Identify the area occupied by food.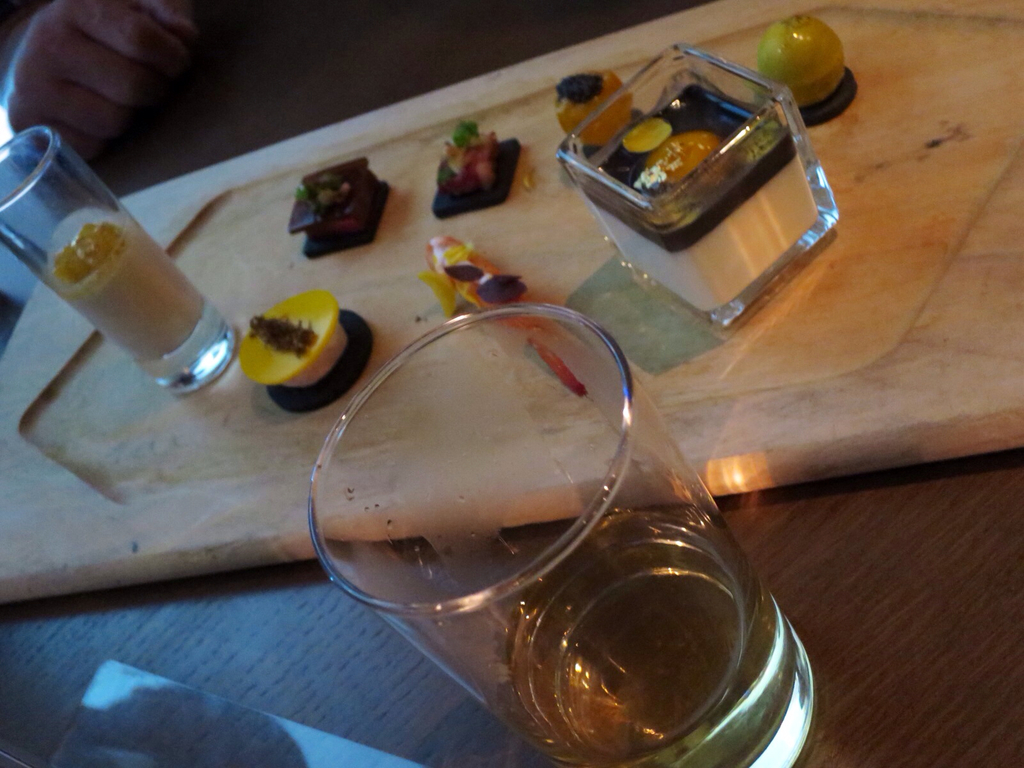
Area: <region>426, 113, 527, 224</region>.
